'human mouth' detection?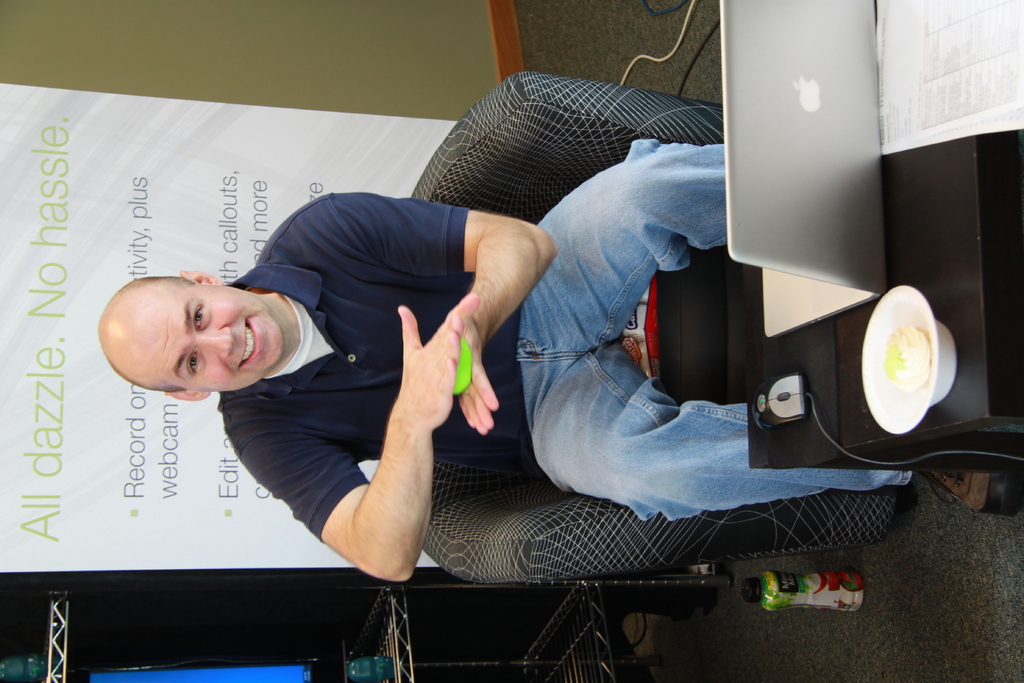
240 318 261 370
